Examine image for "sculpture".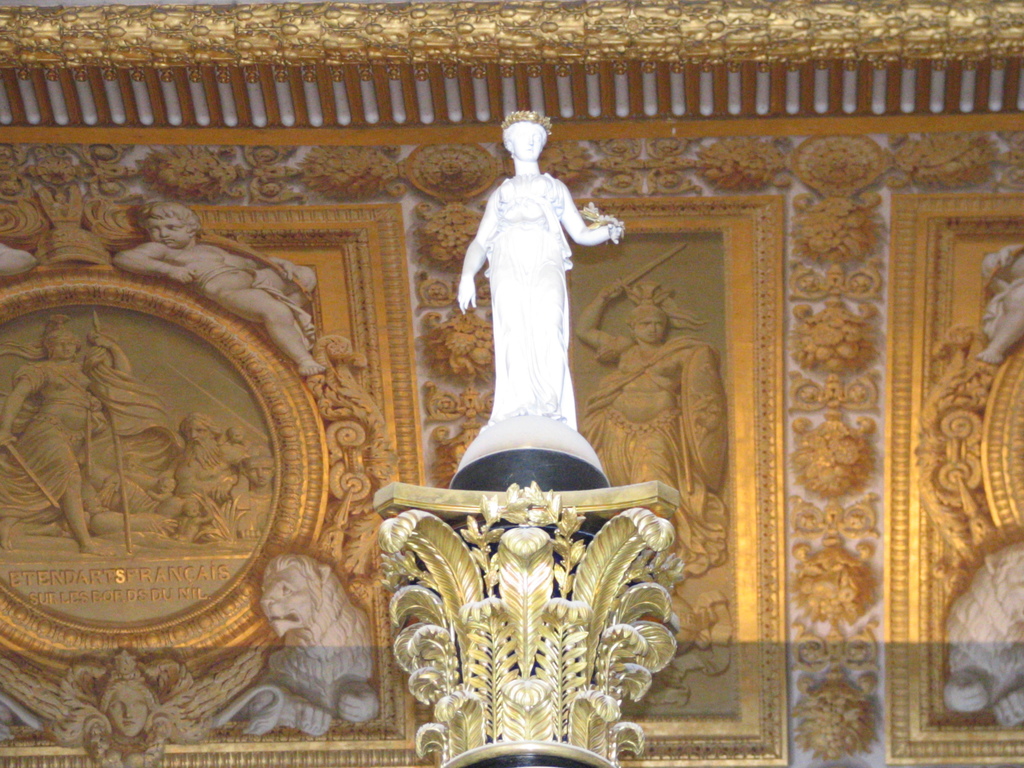
Examination result: BBox(0, 653, 265, 767).
